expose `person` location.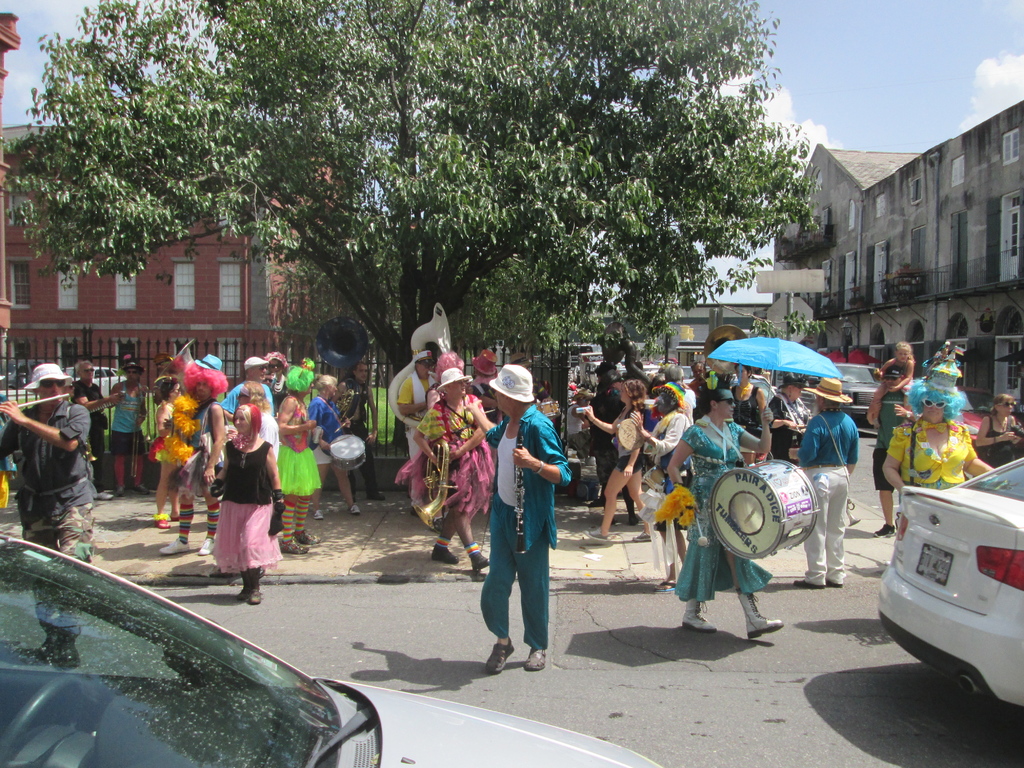
Exposed at BBox(480, 352, 572, 687).
